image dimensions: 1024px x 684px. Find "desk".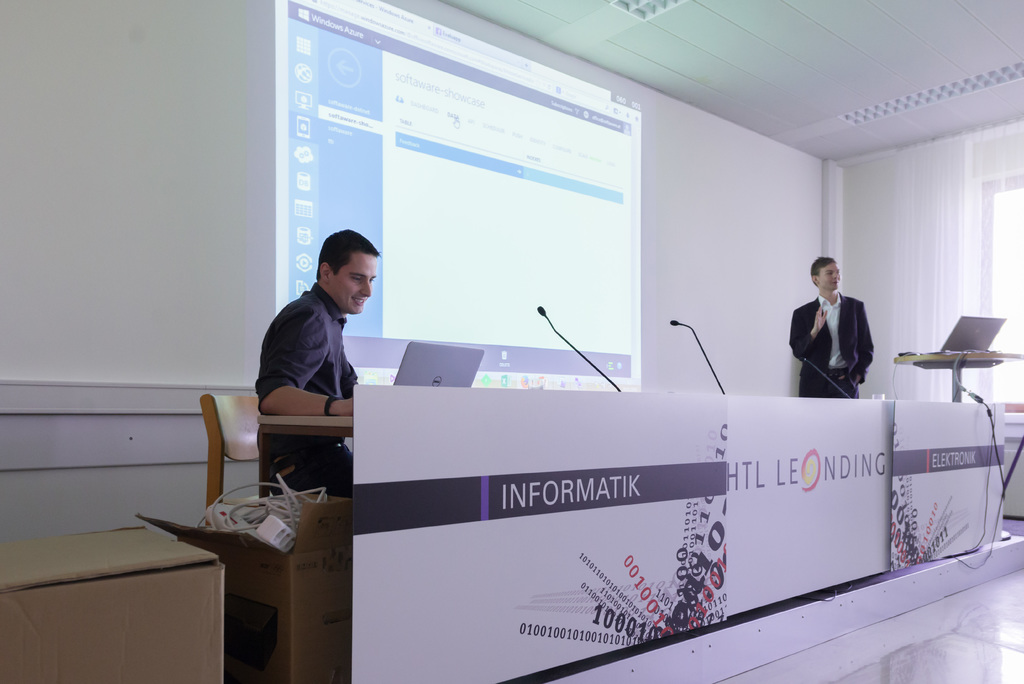
{"left": 256, "top": 418, "right": 352, "bottom": 499}.
